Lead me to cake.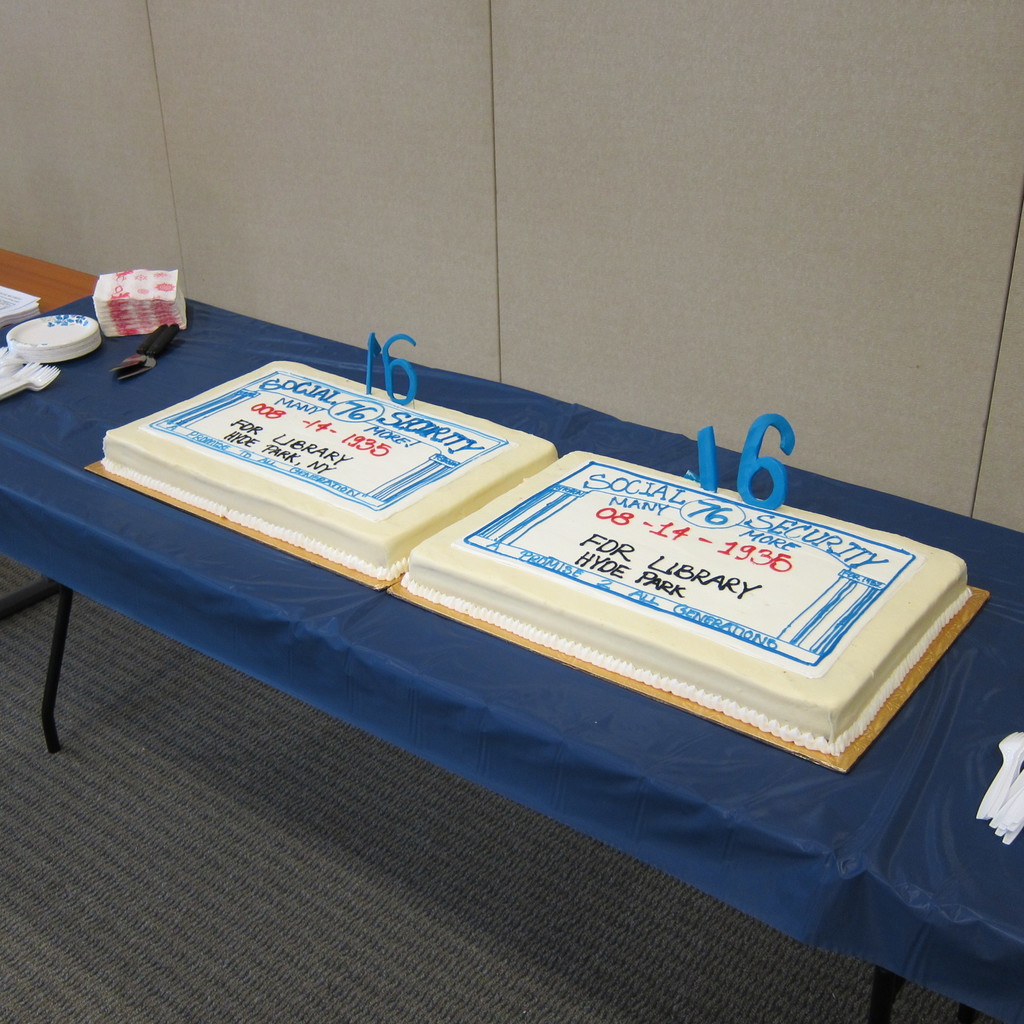
Lead to left=394, top=451, right=978, bottom=756.
